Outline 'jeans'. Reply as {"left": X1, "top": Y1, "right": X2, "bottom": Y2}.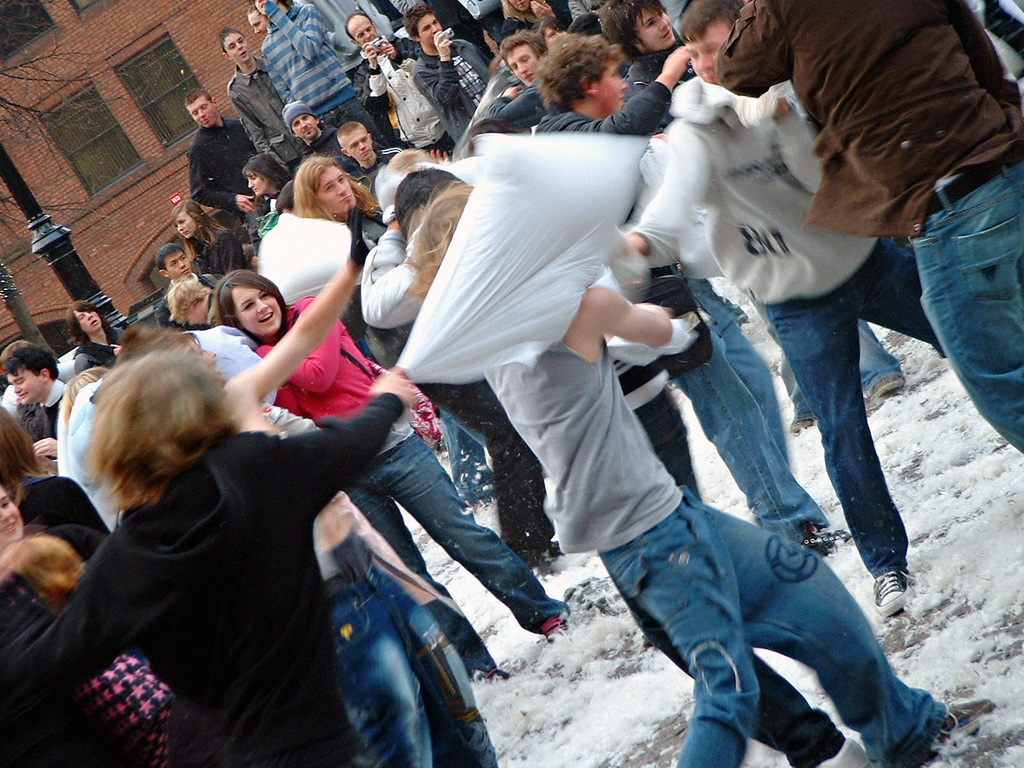
{"left": 667, "top": 295, "right": 778, "bottom": 557}.
